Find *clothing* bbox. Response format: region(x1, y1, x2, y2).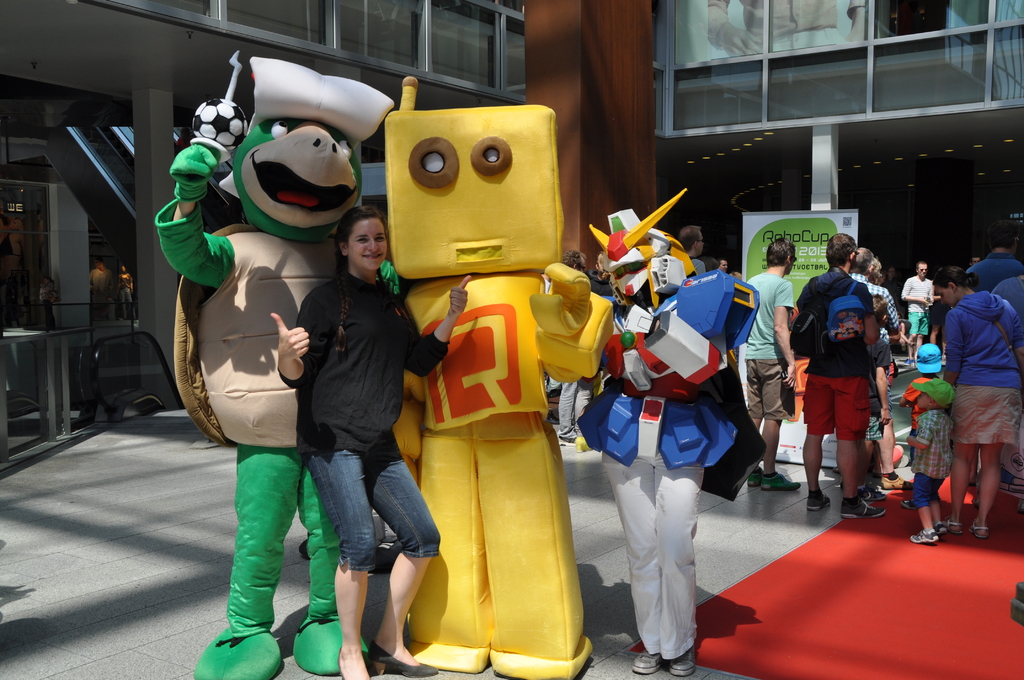
region(868, 339, 884, 442).
